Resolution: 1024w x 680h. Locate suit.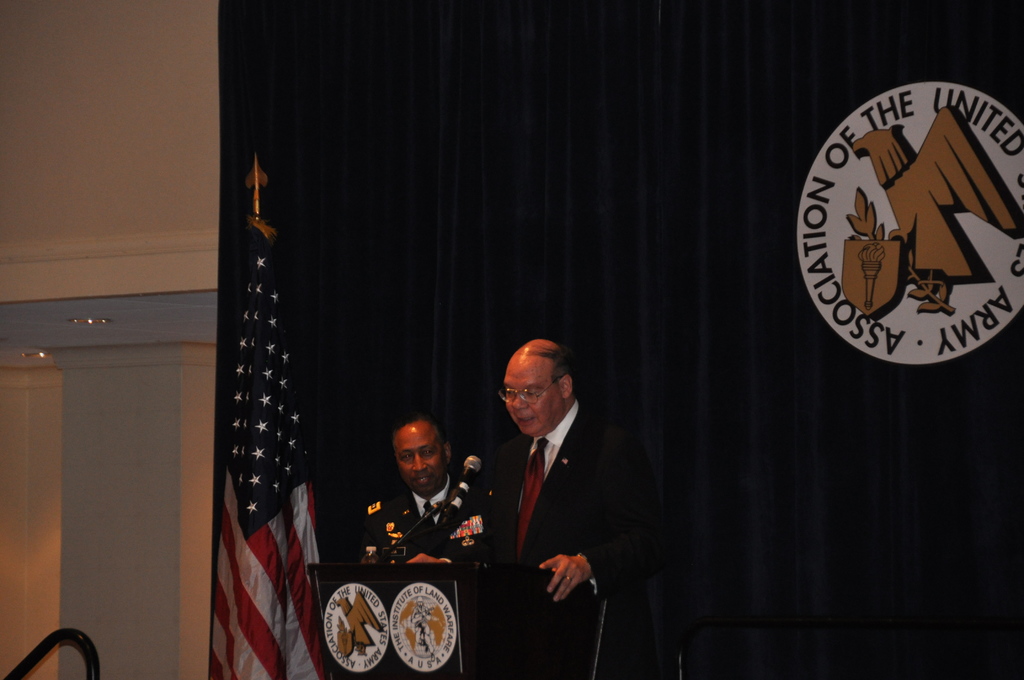
bbox(354, 471, 510, 565).
